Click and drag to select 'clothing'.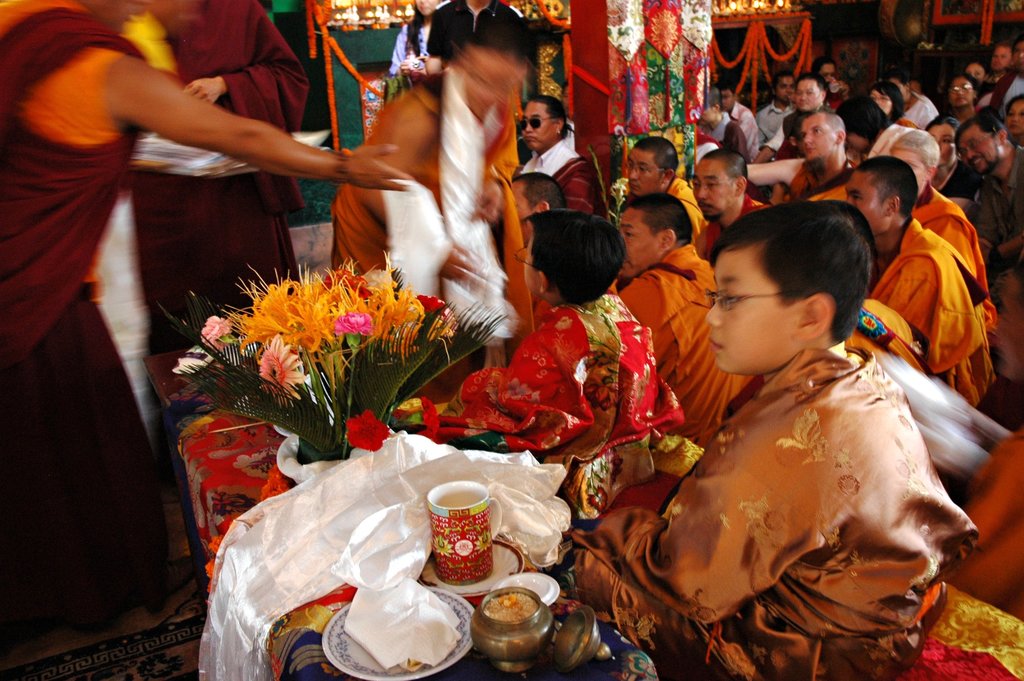
Selection: bbox=[934, 426, 1023, 632].
